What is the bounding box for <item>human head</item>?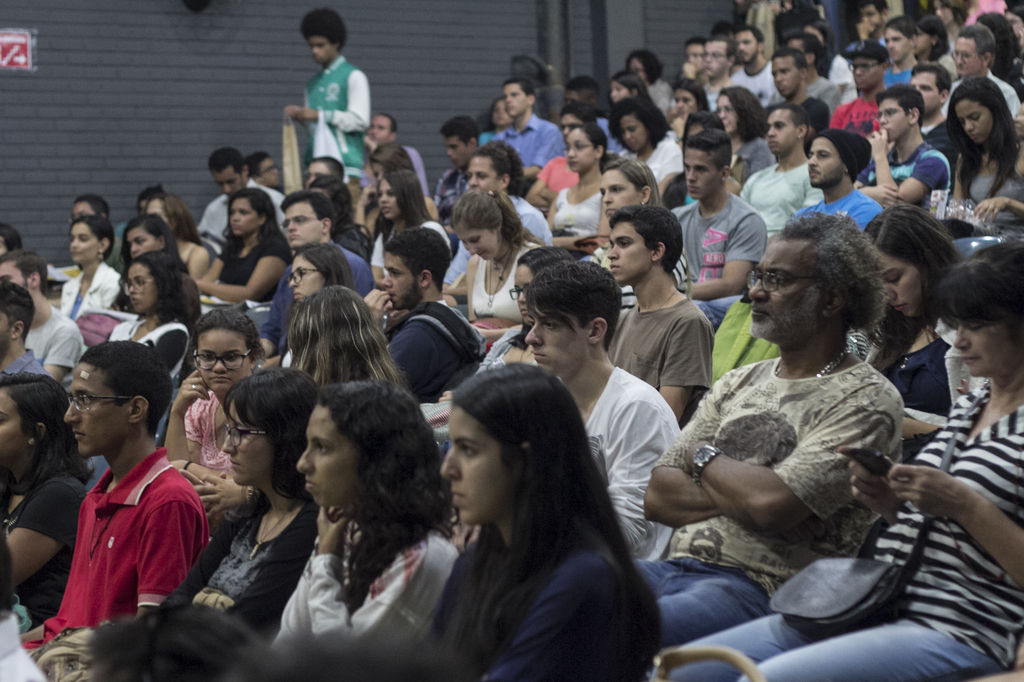
123,214,166,256.
